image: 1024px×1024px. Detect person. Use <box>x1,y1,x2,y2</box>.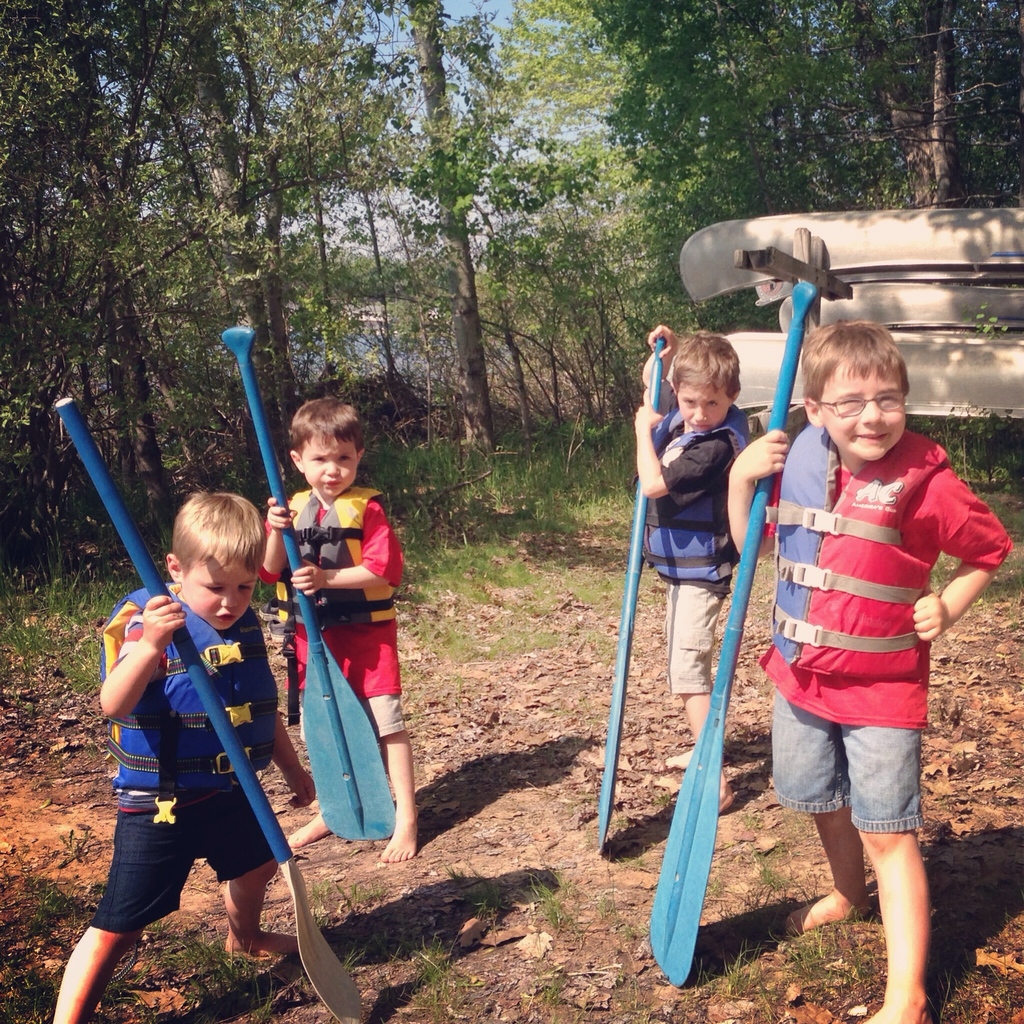
<box>630,323,758,815</box>.
